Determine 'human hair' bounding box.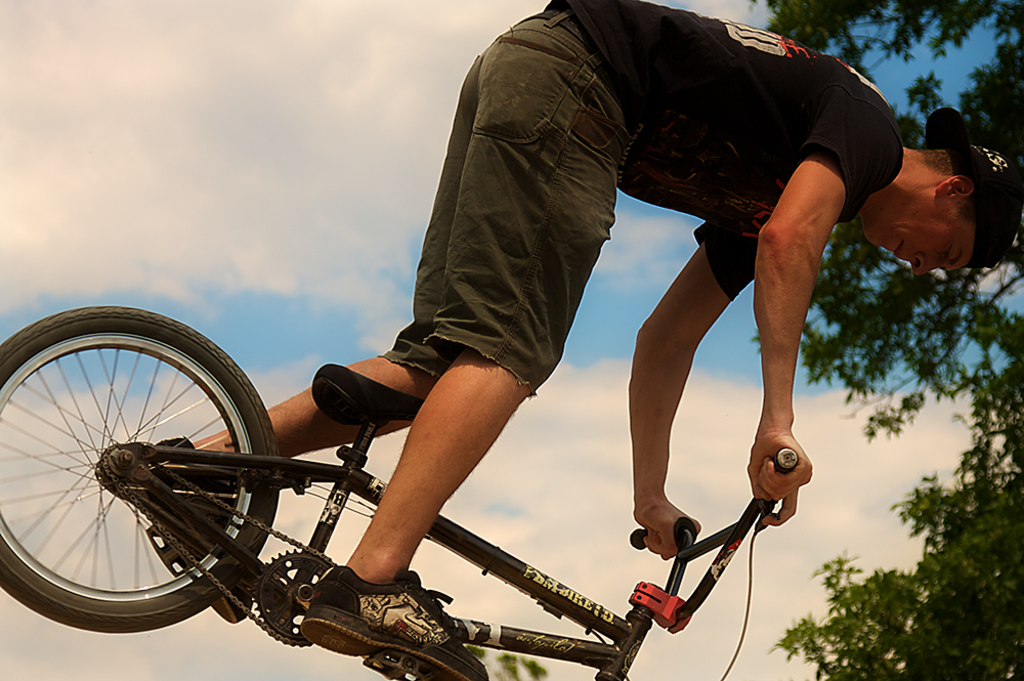
Determined: detection(918, 141, 956, 178).
